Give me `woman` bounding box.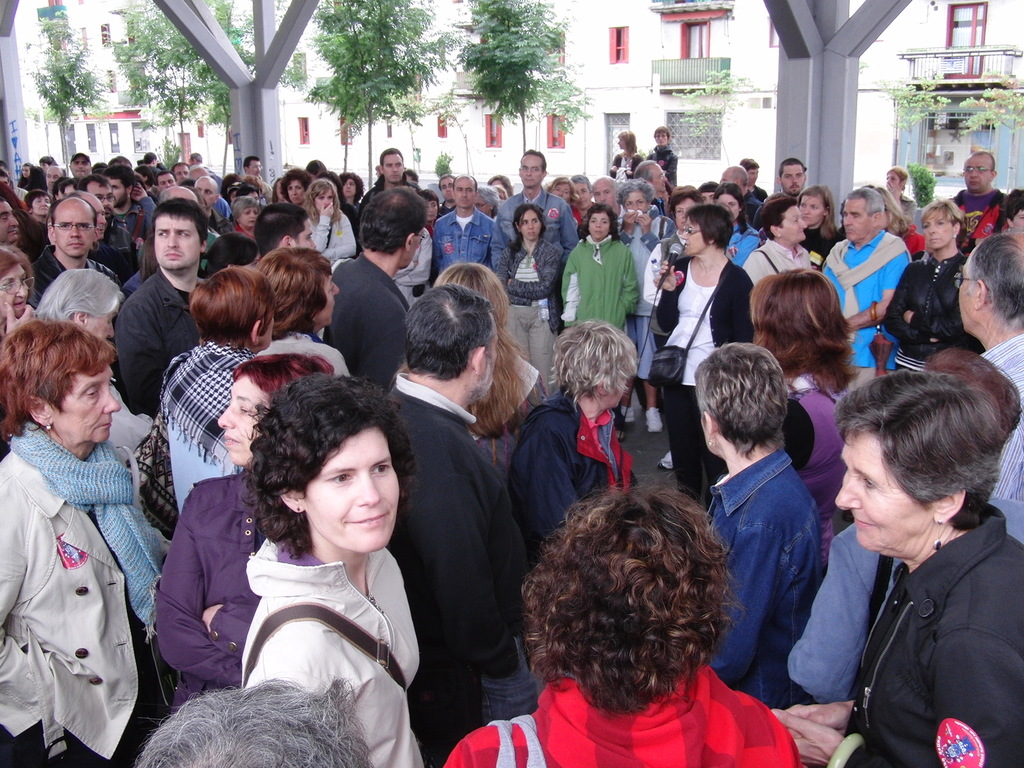
(652, 196, 749, 513).
